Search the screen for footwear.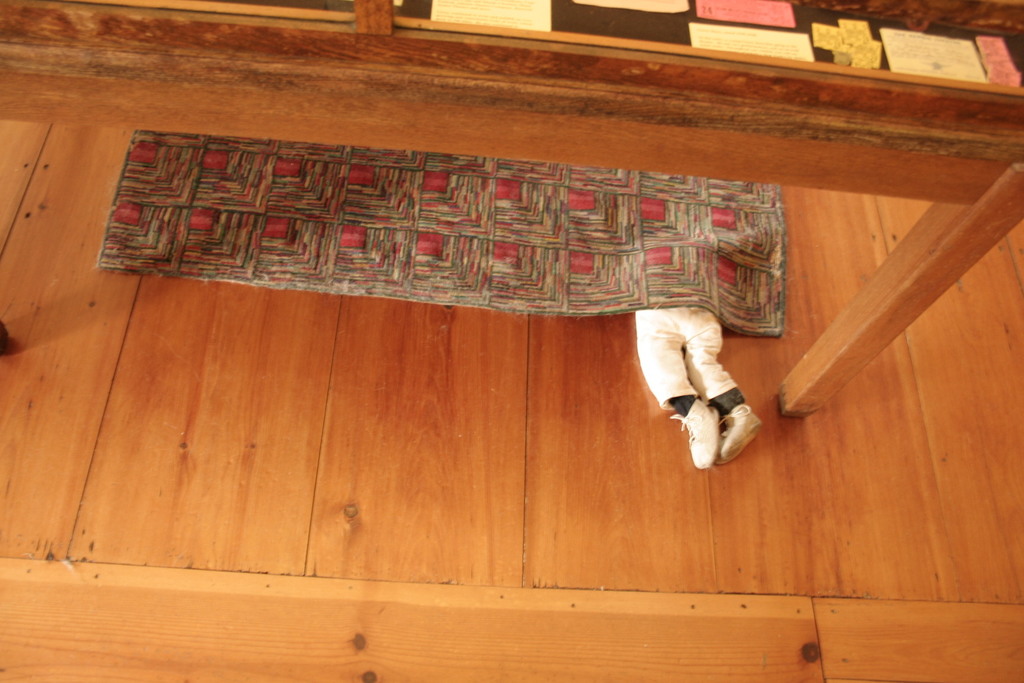
Found at detection(671, 397, 723, 473).
